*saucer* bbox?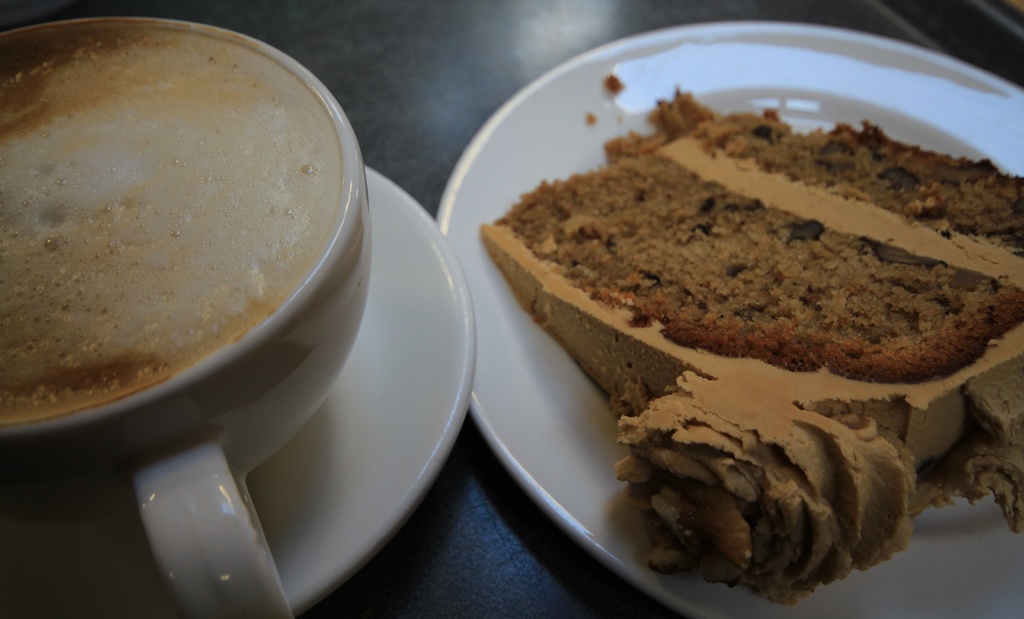
1/160/476/618
